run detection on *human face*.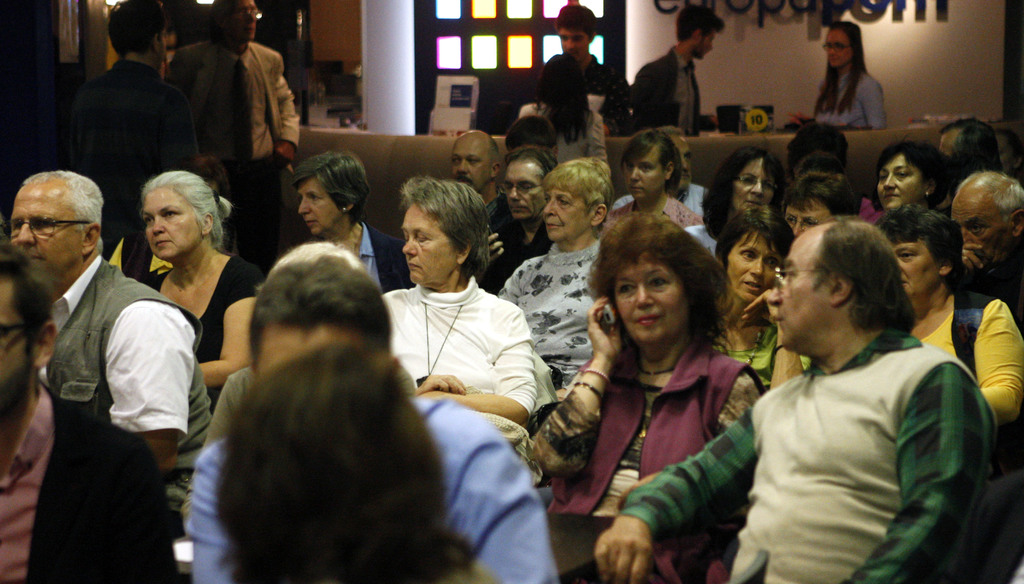
Result: {"x1": 0, "y1": 276, "x2": 28, "y2": 391}.
